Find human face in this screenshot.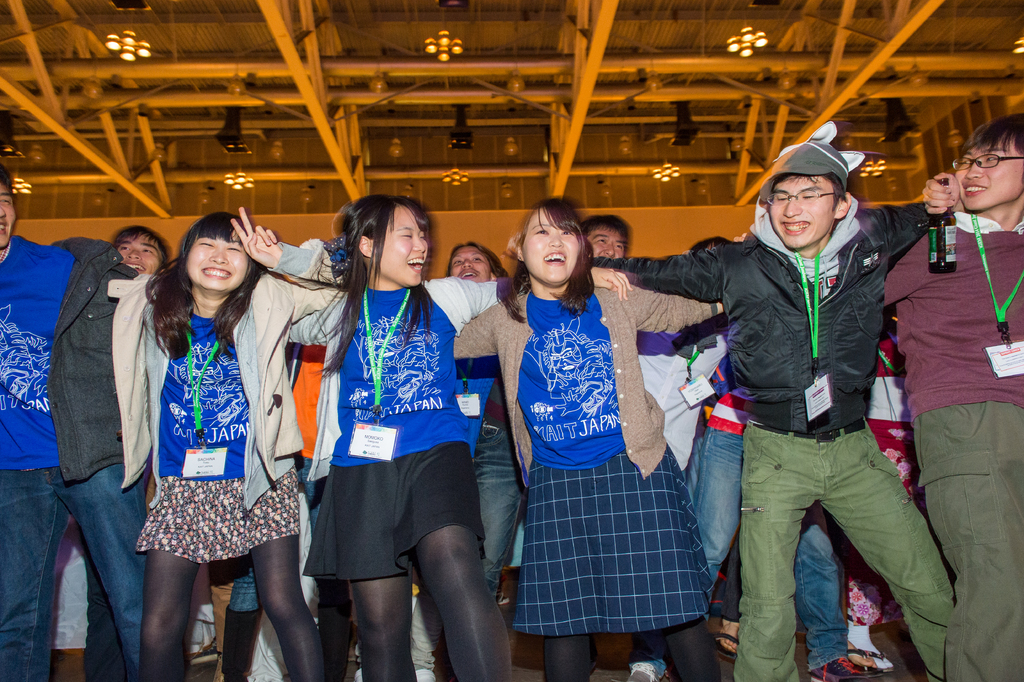
The bounding box for human face is region(0, 167, 24, 256).
